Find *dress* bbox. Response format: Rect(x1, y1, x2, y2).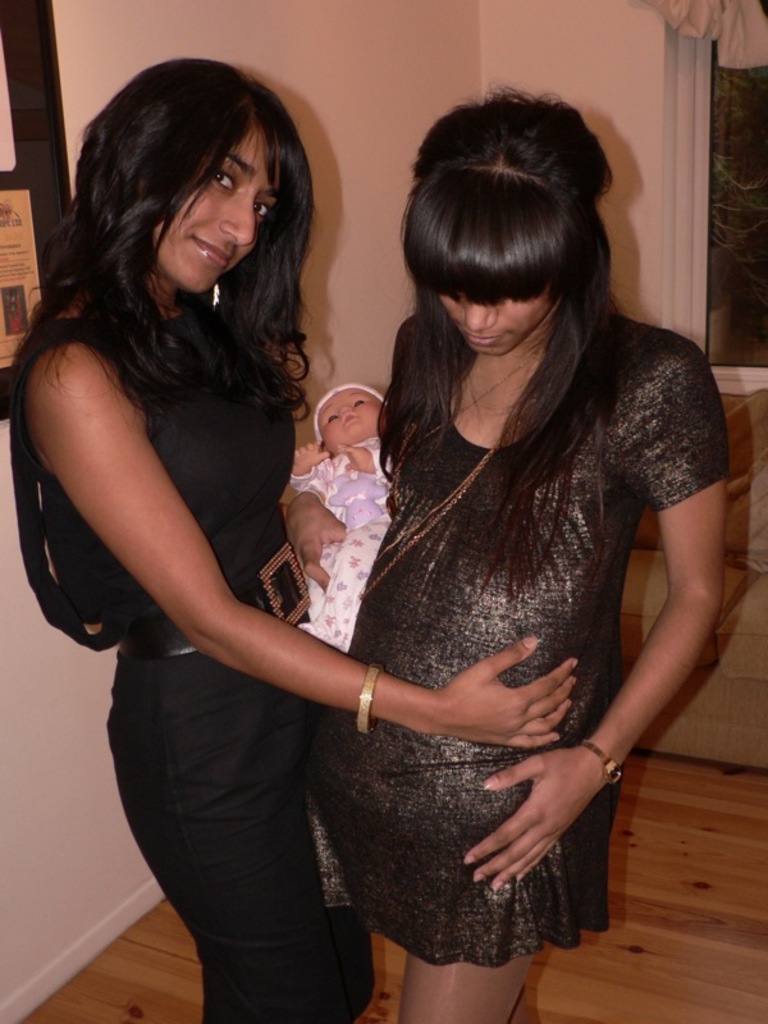
Rect(308, 311, 732, 970).
